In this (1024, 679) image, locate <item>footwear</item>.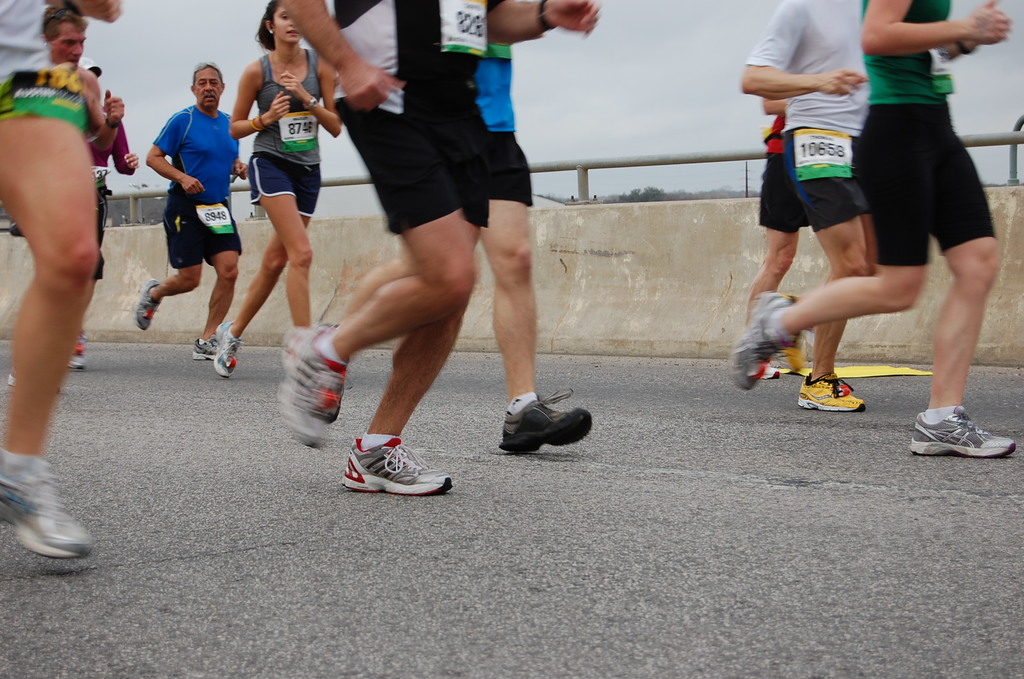
Bounding box: left=215, top=321, right=244, bottom=376.
